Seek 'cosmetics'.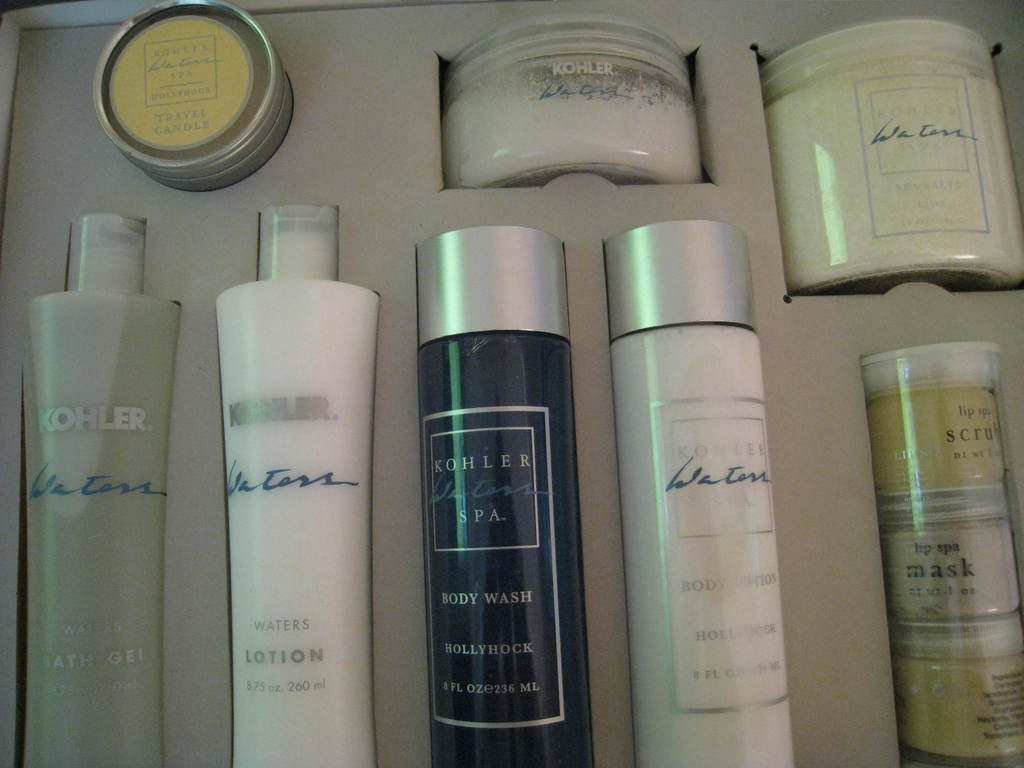
Rect(758, 8, 1023, 299).
